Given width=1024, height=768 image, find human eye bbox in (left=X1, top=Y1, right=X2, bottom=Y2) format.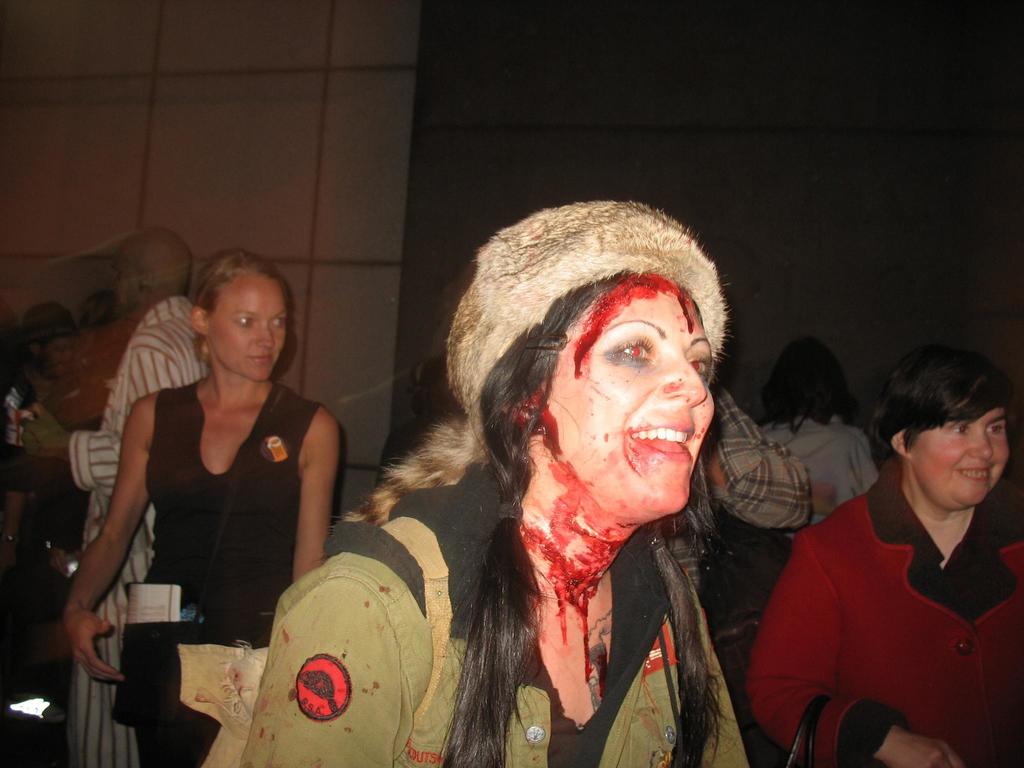
(left=605, top=330, right=657, bottom=368).
